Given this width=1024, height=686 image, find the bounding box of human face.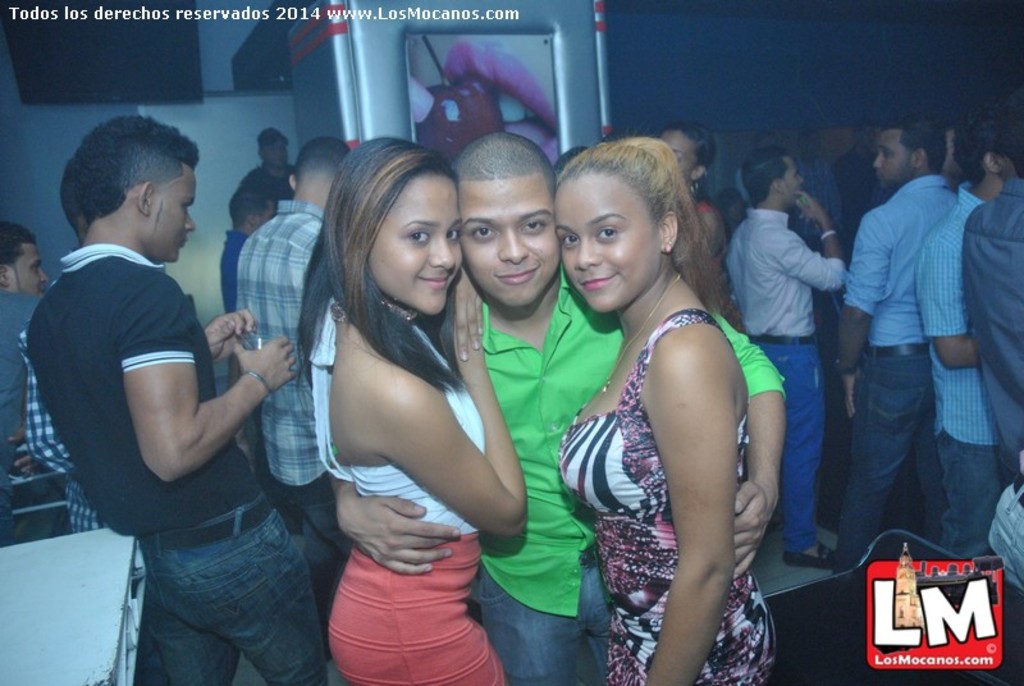
(6, 238, 46, 297).
